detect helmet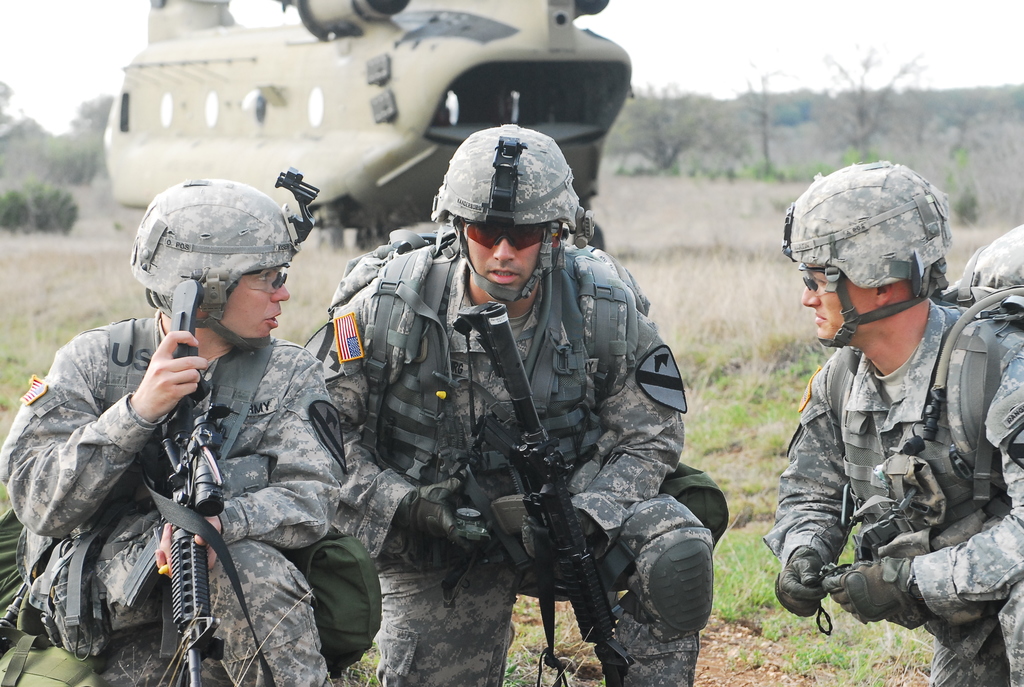
[122, 178, 292, 362]
